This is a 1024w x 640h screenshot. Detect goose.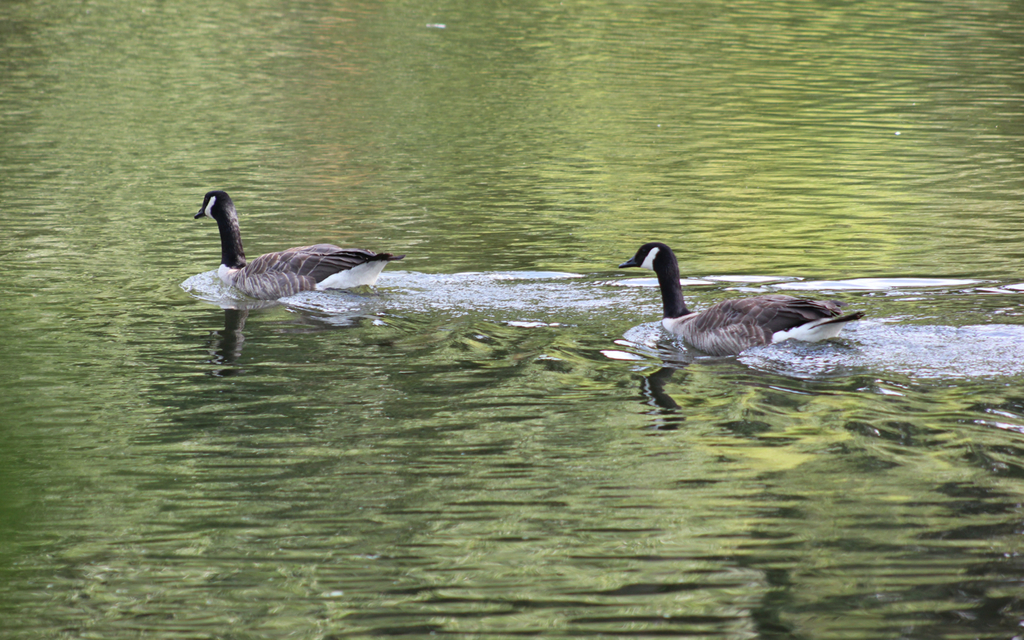
169, 179, 409, 314.
